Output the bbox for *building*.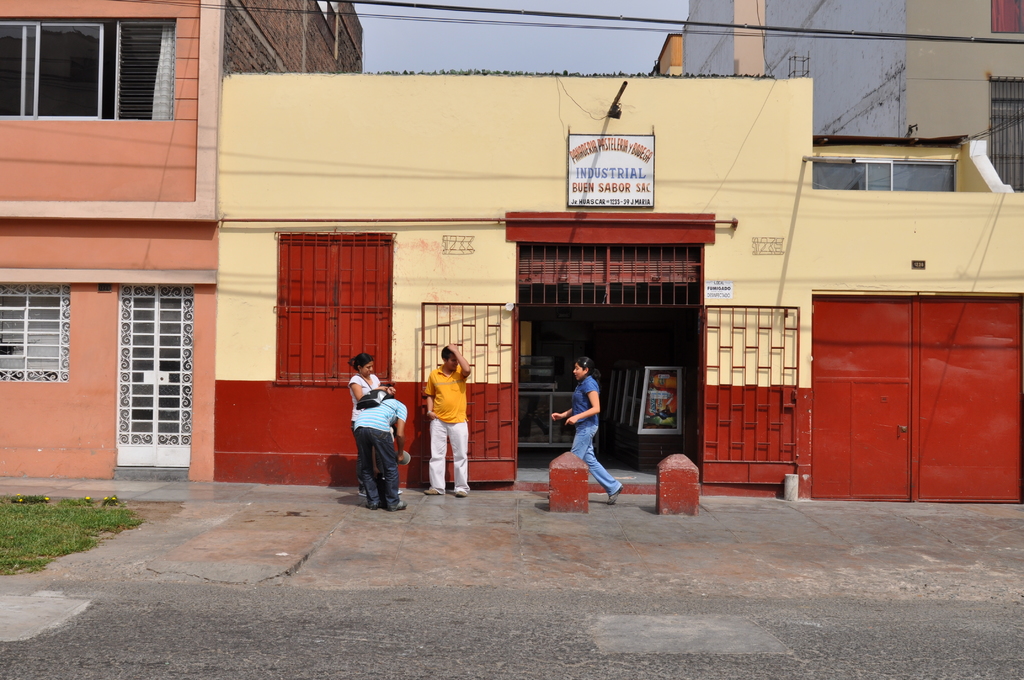
crop(0, 0, 367, 479).
